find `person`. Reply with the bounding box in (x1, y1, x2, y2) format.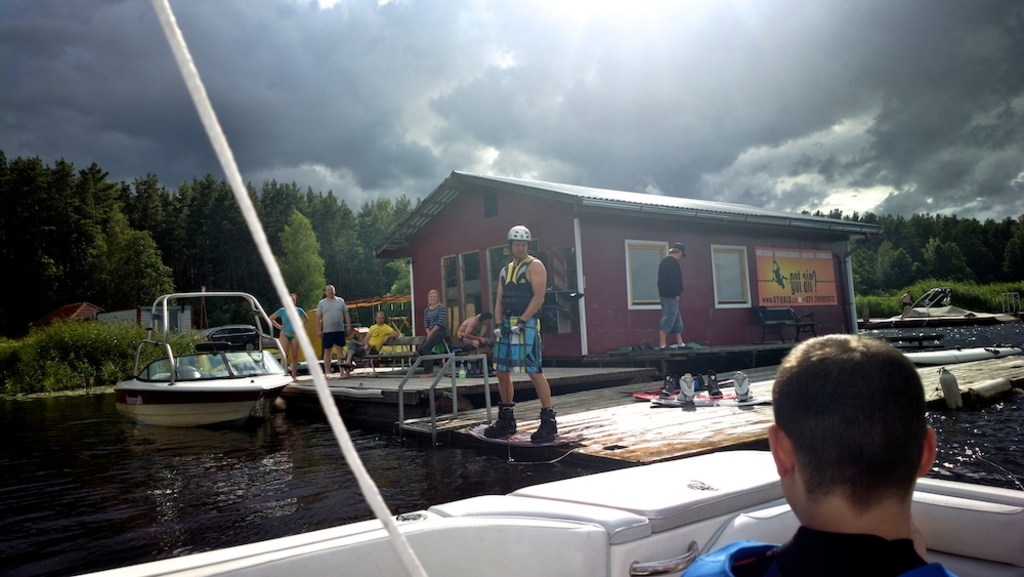
(652, 234, 687, 349).
